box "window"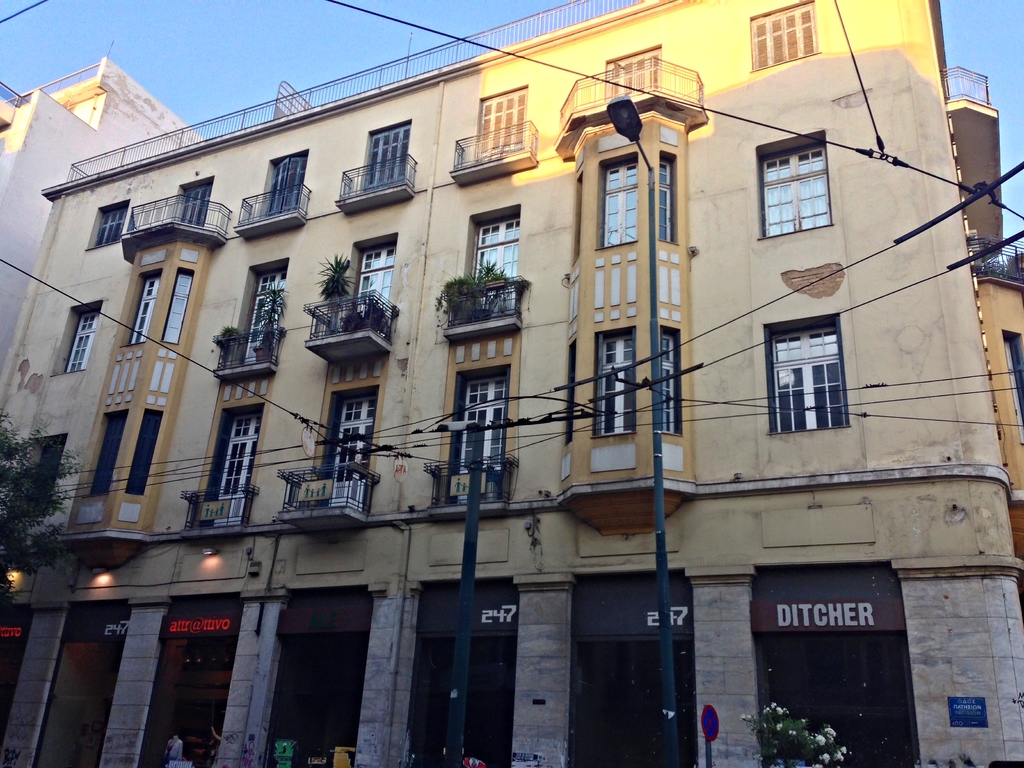
select_region(755, 11, 817, 69)
